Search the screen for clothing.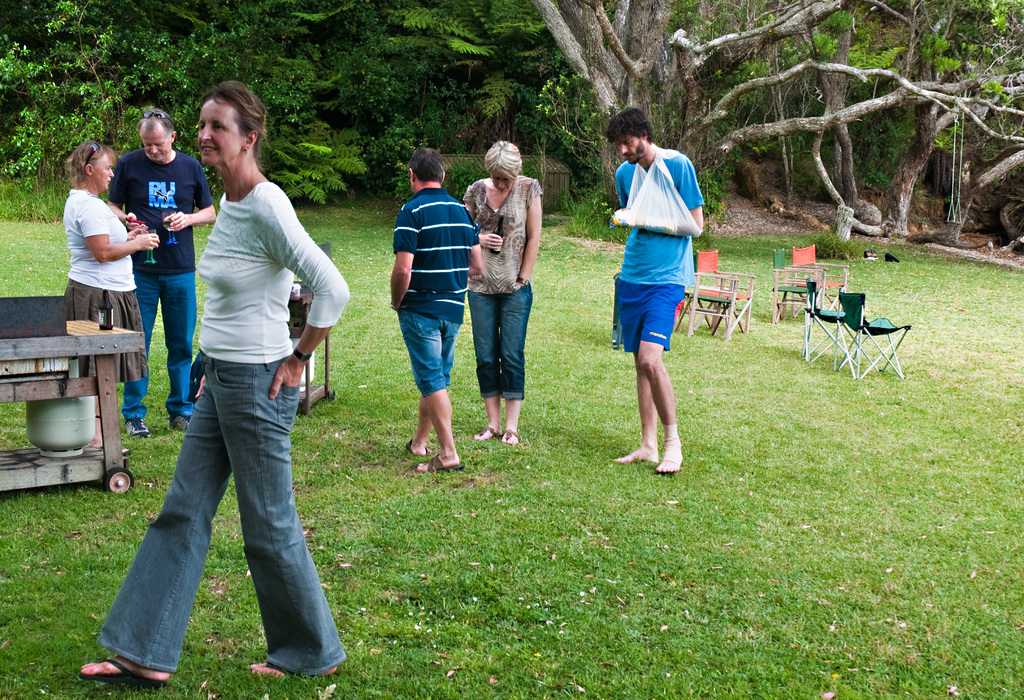
Found at (116,106,332,642).
